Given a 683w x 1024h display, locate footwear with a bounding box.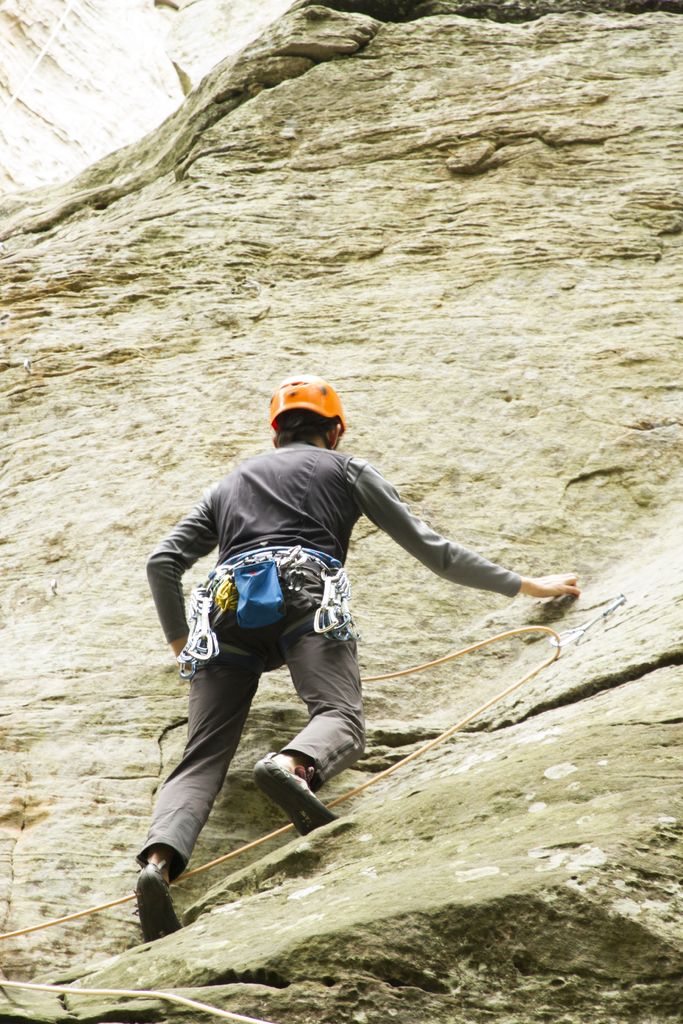
Located: l=128, t=860, r=181, b=943.
